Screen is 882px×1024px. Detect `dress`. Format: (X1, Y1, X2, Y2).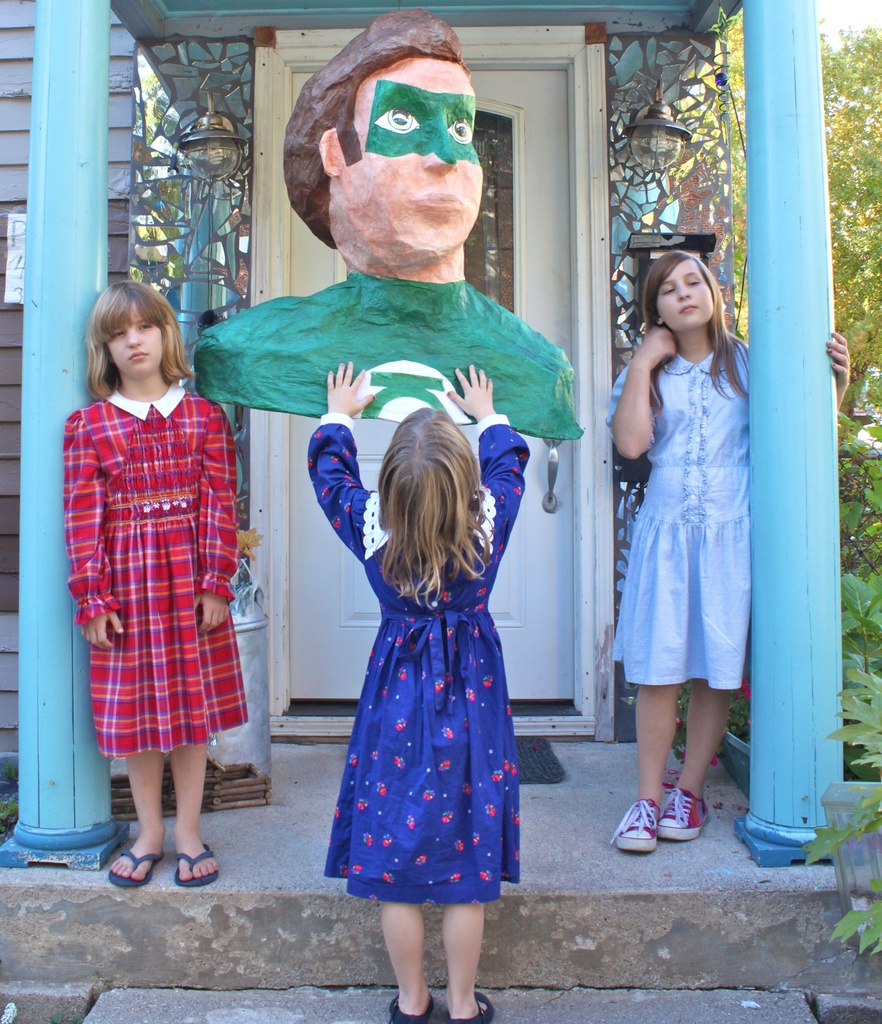
(594, 332, 762, 711).
